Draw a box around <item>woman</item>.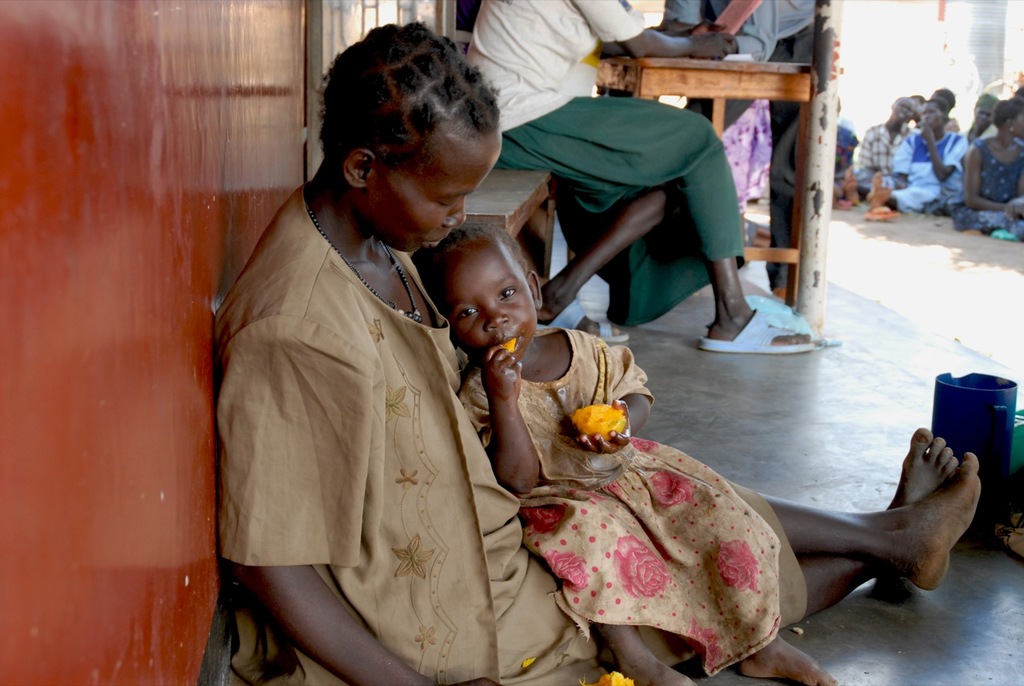
box(458, 0, 810, 351).
